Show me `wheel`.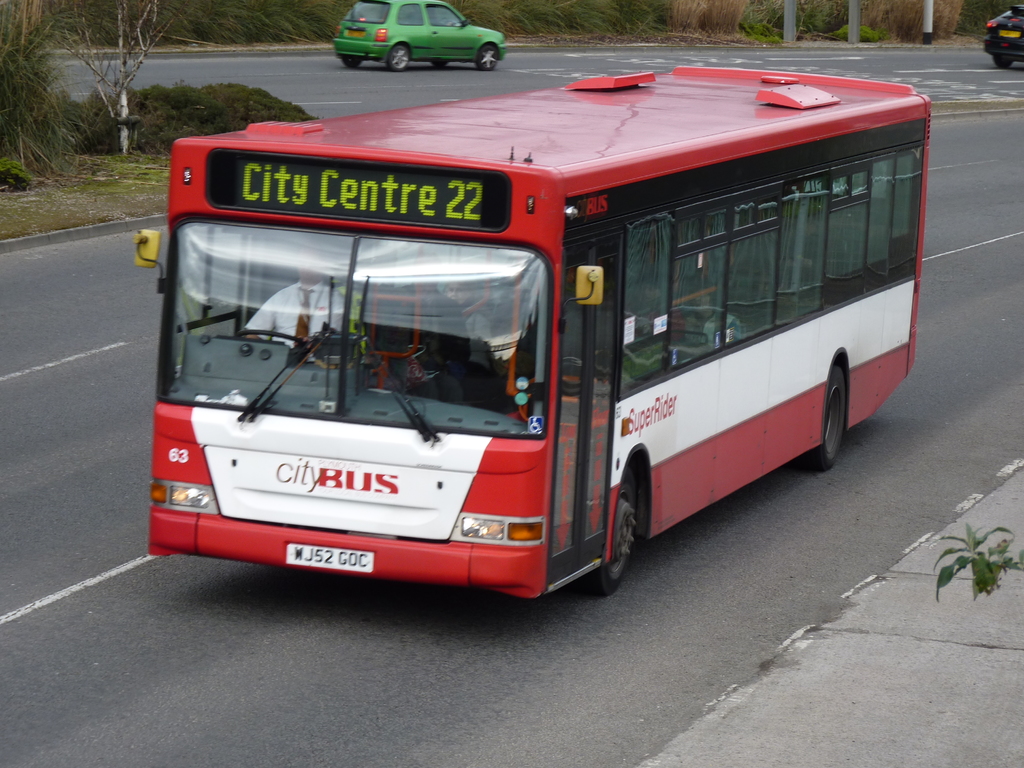
`wheel` is here: locate(236, 326, 309, 346).
